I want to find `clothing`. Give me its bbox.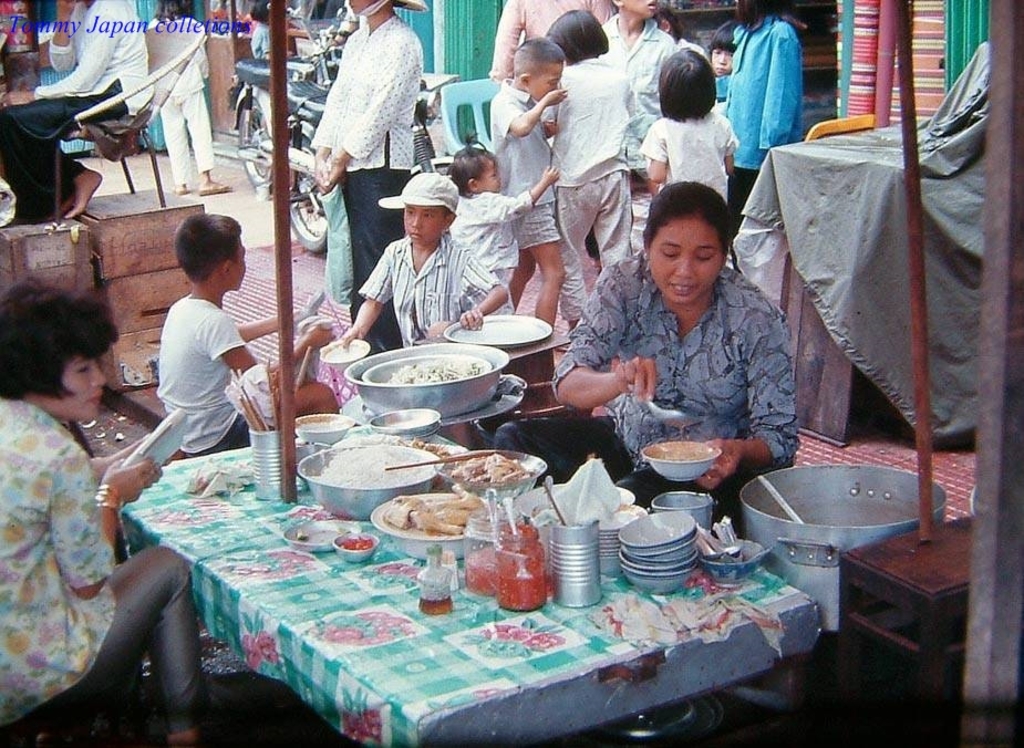
bbox=(608, 20, 697, 145).
